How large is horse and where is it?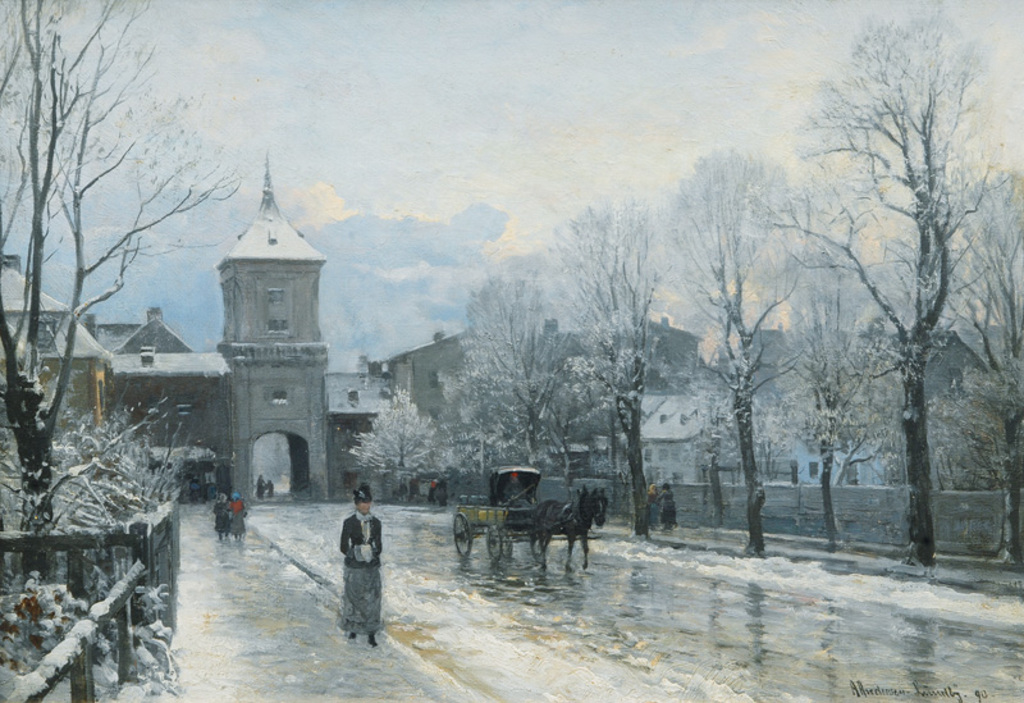
Bounding box: region(527, 481, 607, 567).
